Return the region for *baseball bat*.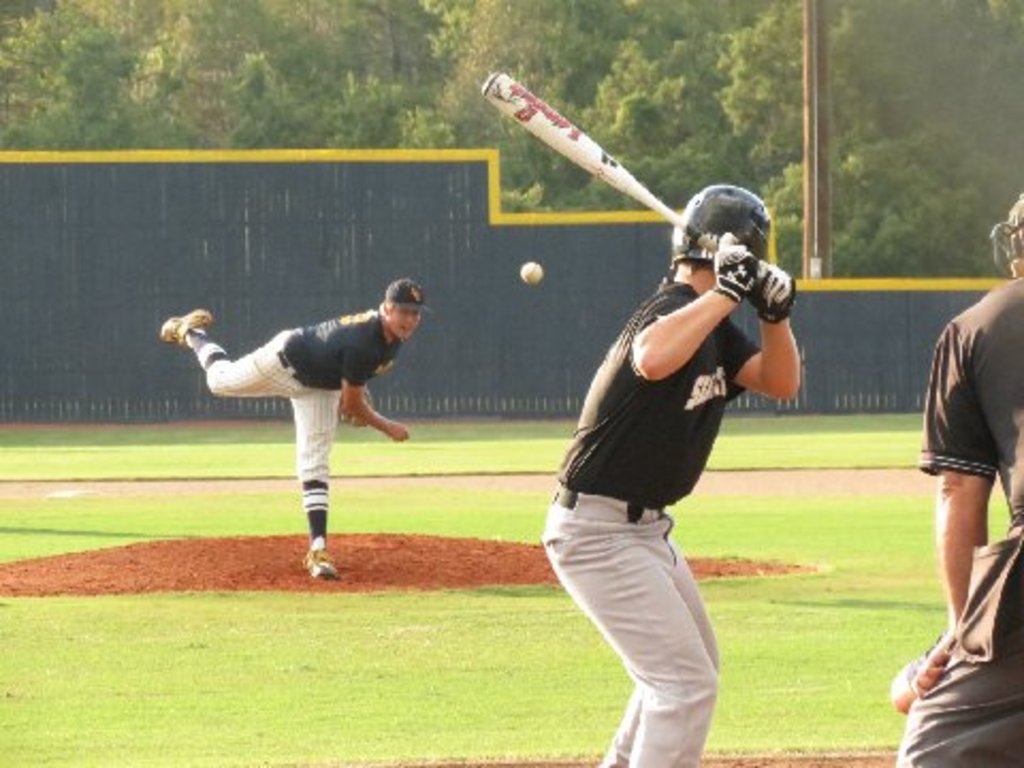
(478, 77, 721, 254).
